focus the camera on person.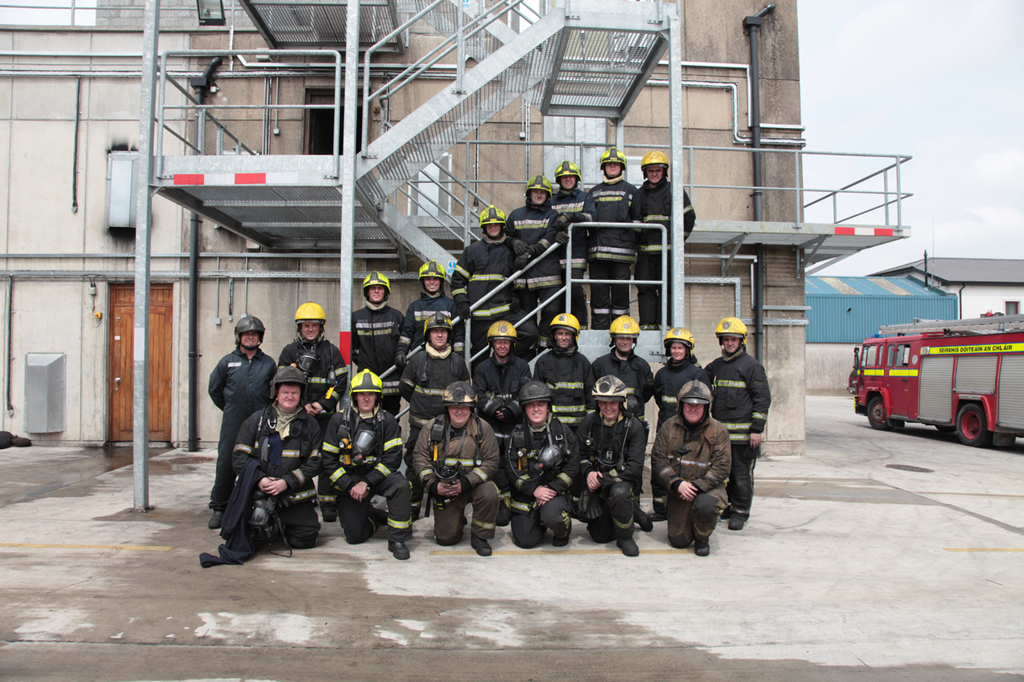
Focus region: x1=210 y1=314 x2=276 y2=528.
